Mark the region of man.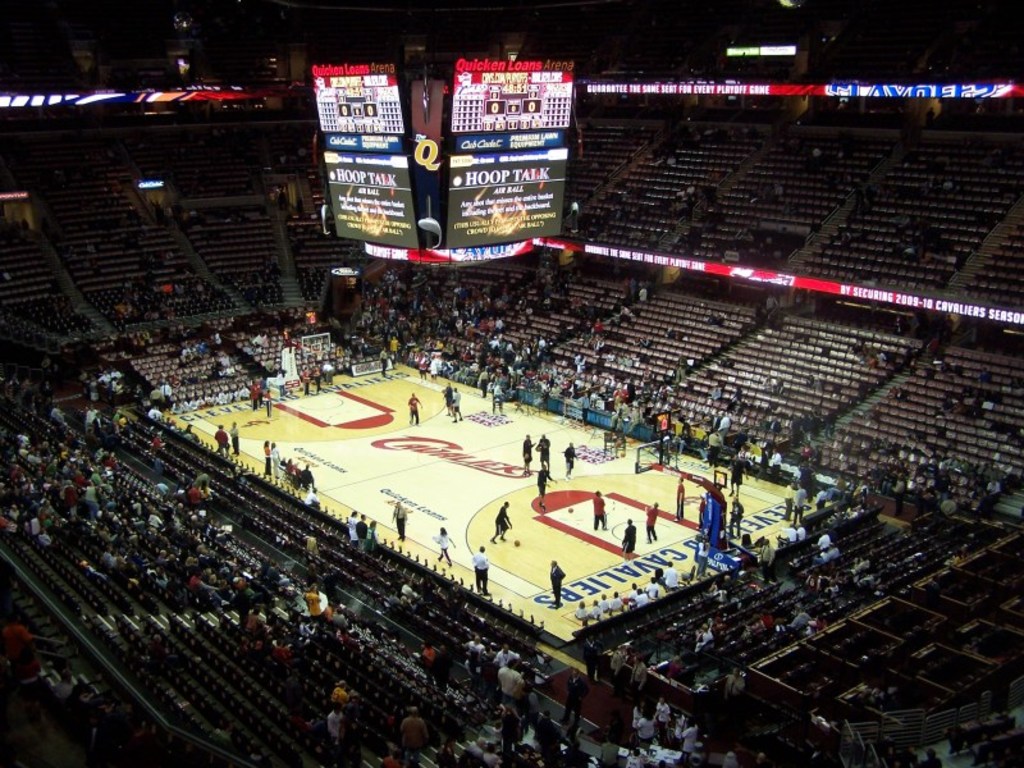
Region: x1=404, y1=390, x2=422, y2=425.
